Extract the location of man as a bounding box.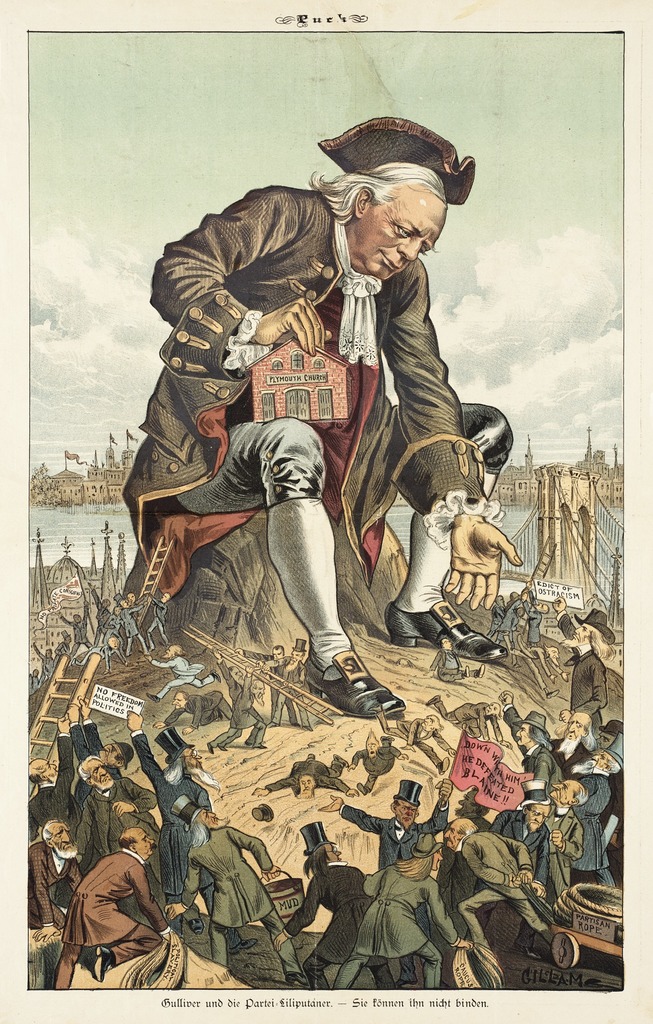
(x1=30, y1=818, x2=88, y2=939).
